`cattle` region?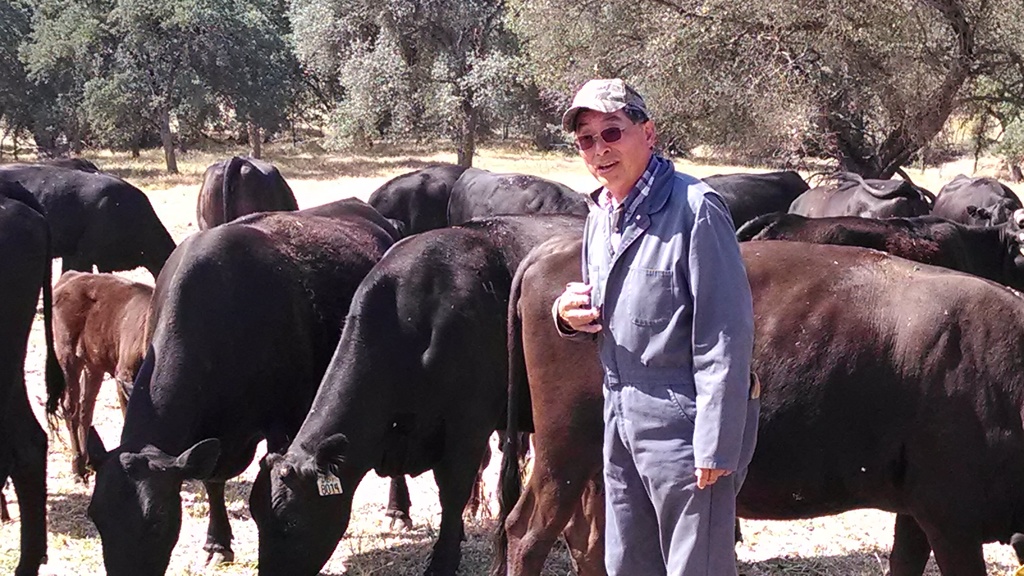
bbox=(699, 170, 811, 232)
